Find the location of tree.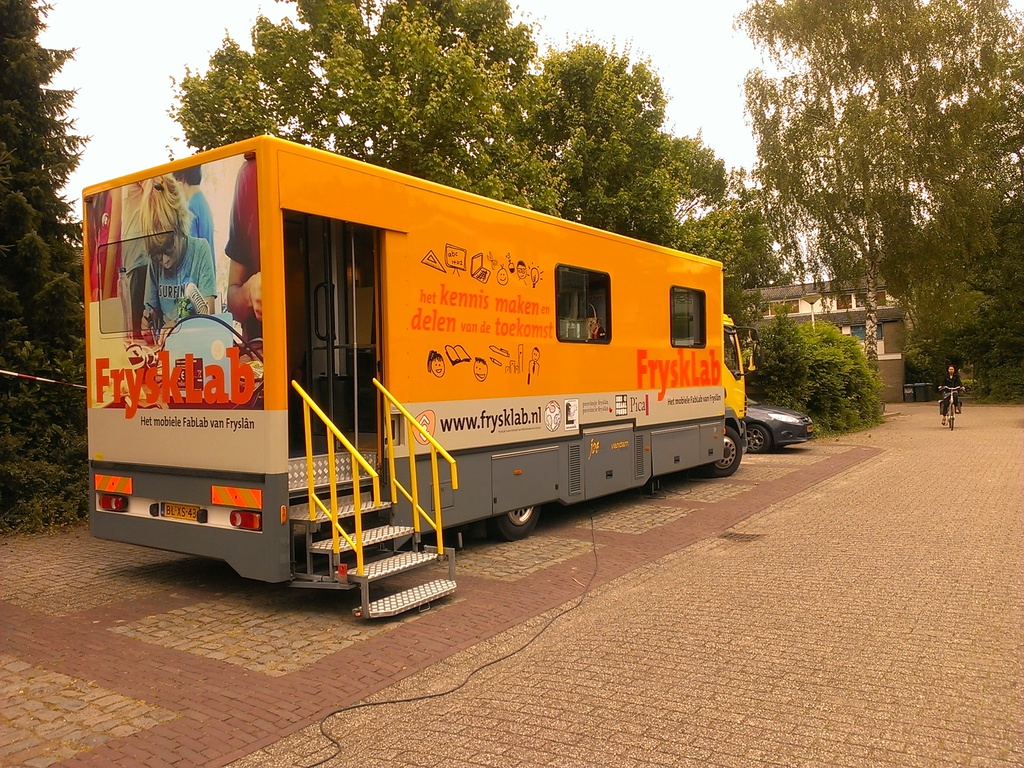
Location: left=0, top=0, right=83, bottom=340.
